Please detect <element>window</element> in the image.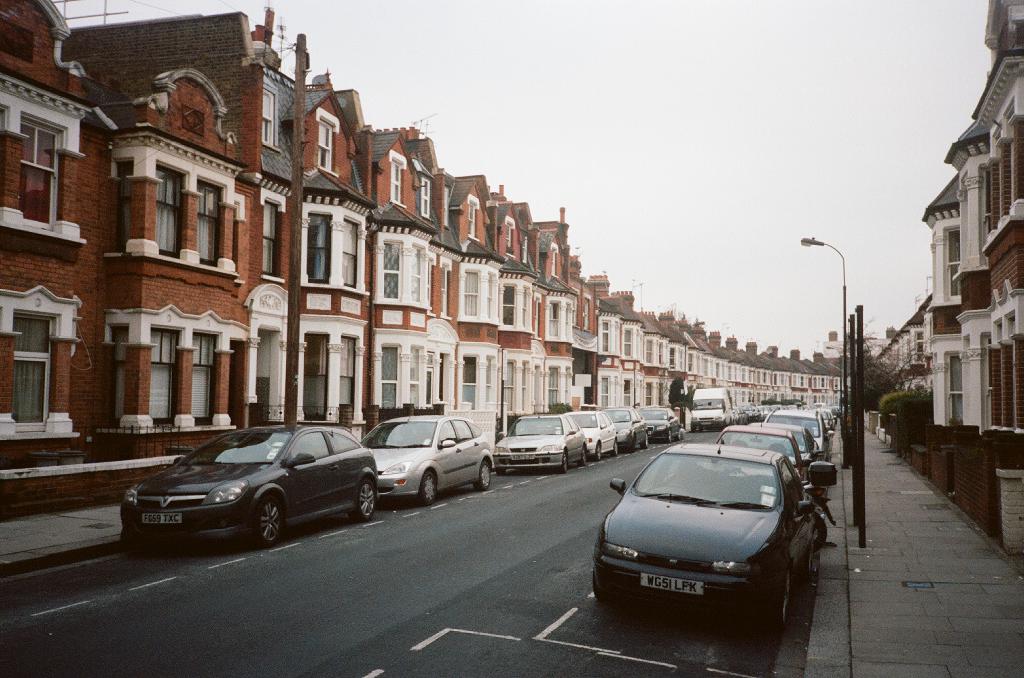
crop(149, 327, 179, 425).
